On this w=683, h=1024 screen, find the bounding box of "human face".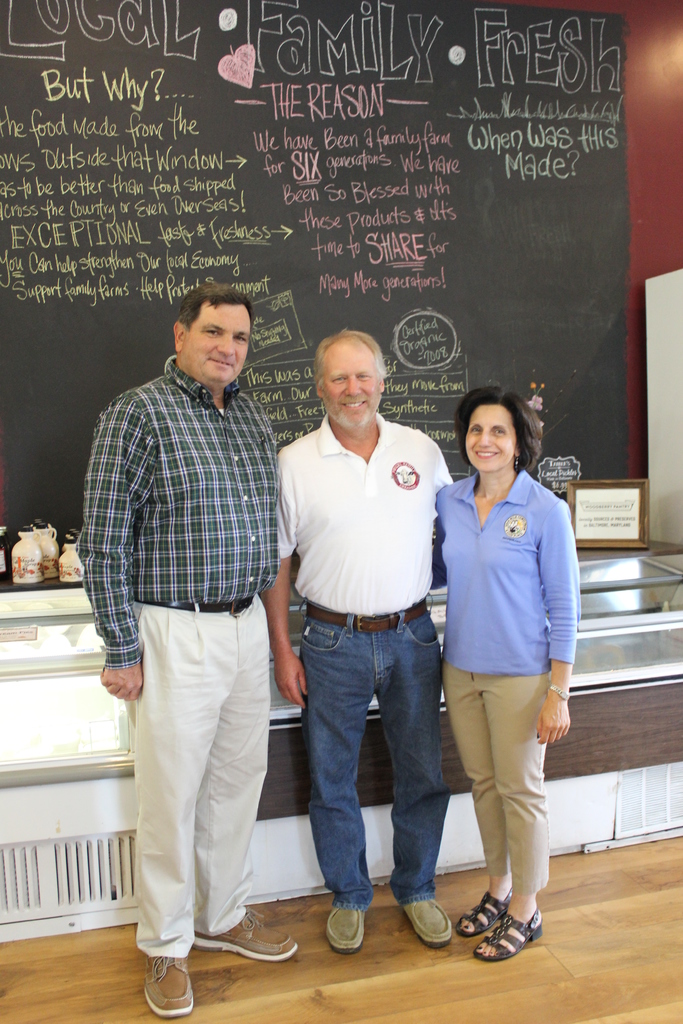
Bounding box: l=460, t=399, r=523, b=469.
